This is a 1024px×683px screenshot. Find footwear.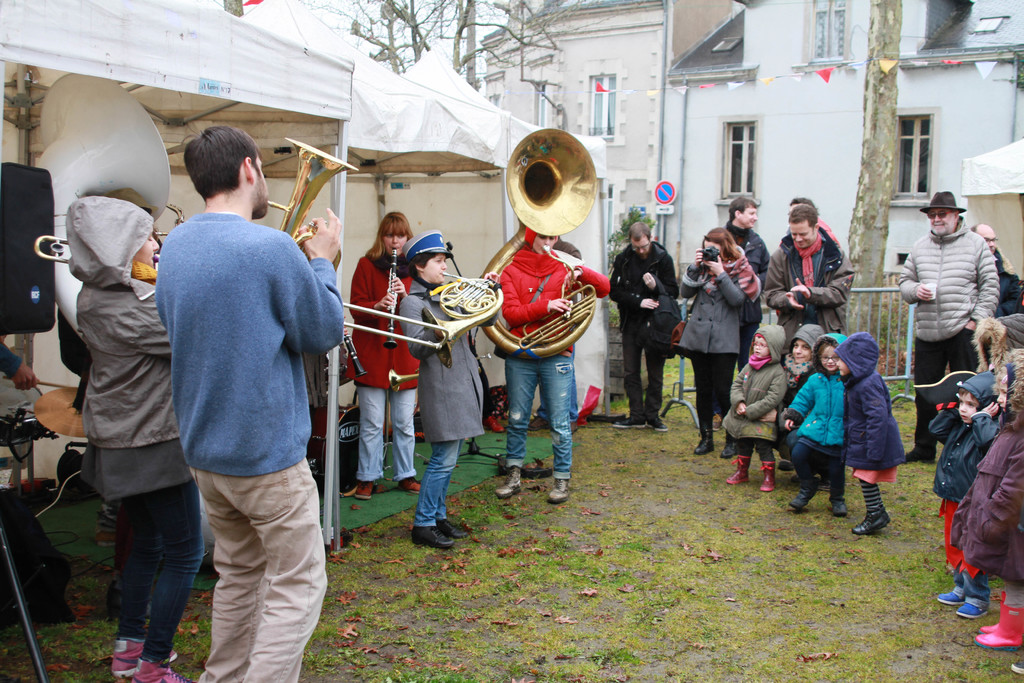
Bounding box: {"x1": 135, "y1": 658, "x2": 196, "y2": 682}.
